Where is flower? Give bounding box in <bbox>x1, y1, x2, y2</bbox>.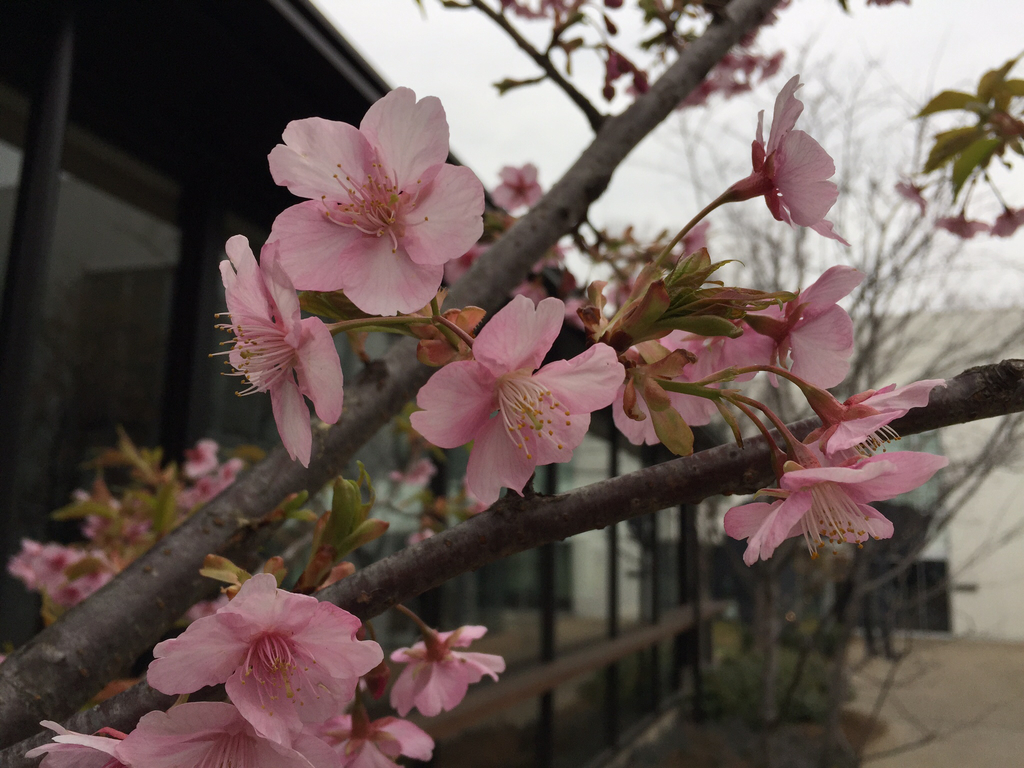
<bbox>486, 157, 541, 208</bbox>.
